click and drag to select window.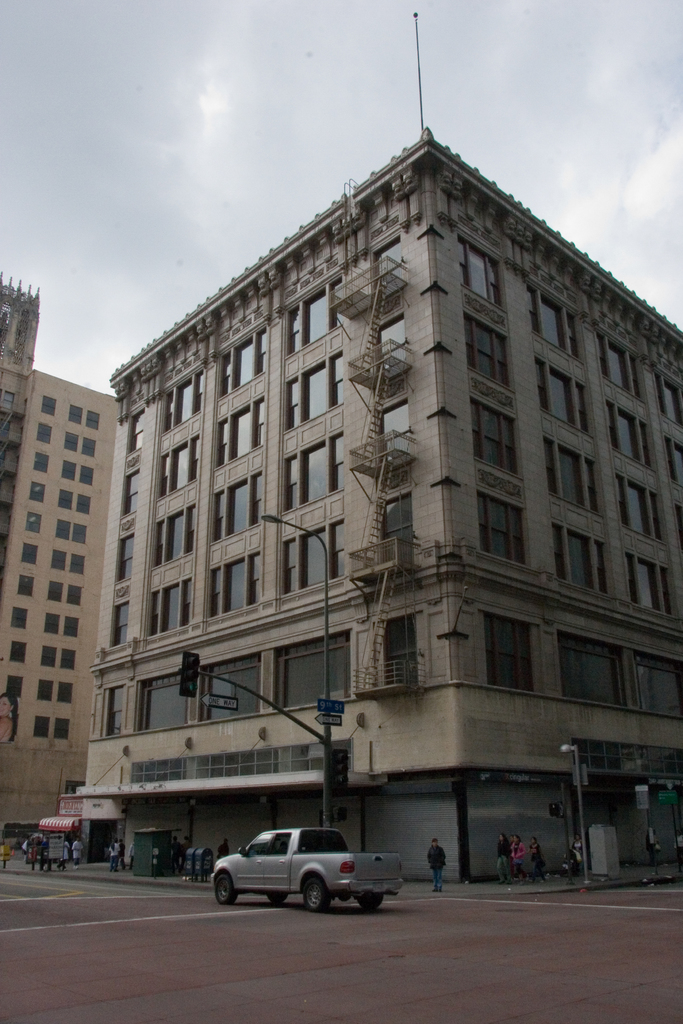
Selection: [45,614,62,638].
